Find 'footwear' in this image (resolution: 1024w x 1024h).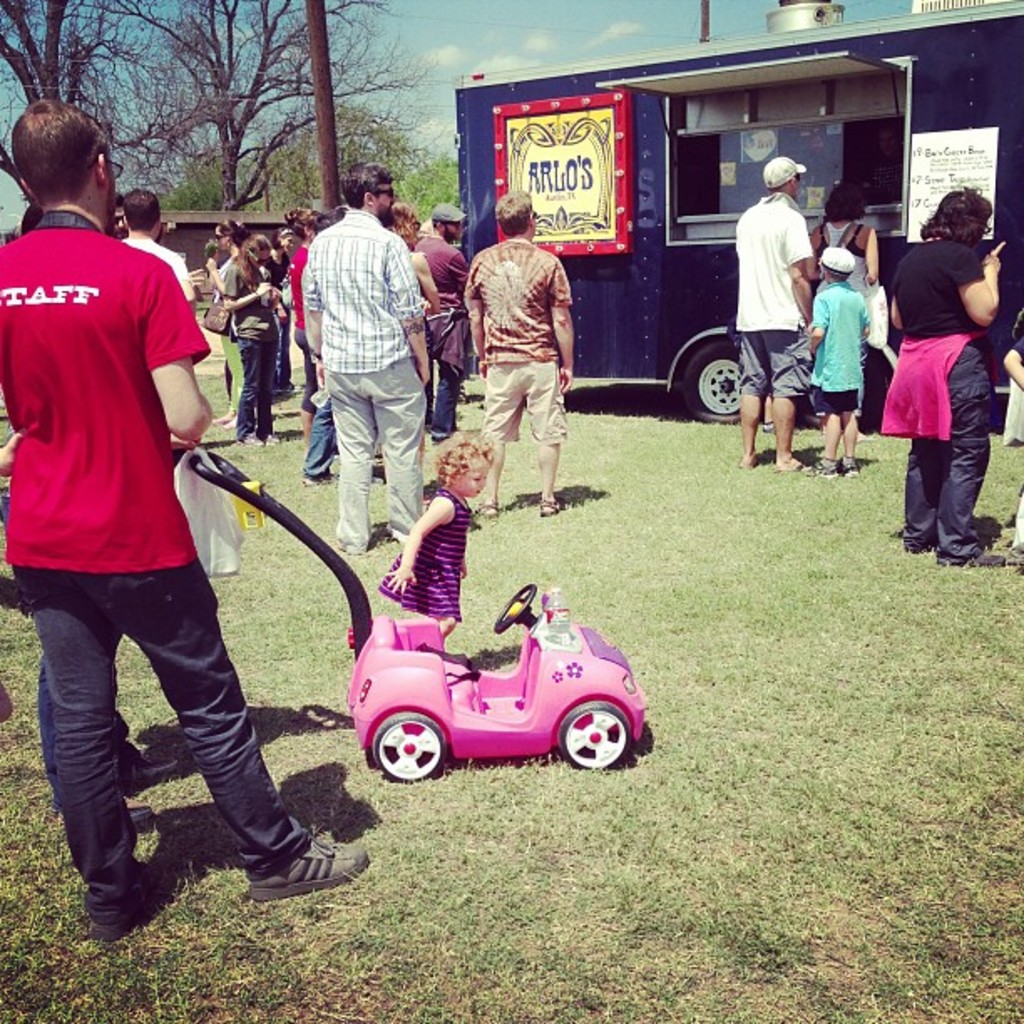
[x1=127, y1=806, x2=151, y2=830].
